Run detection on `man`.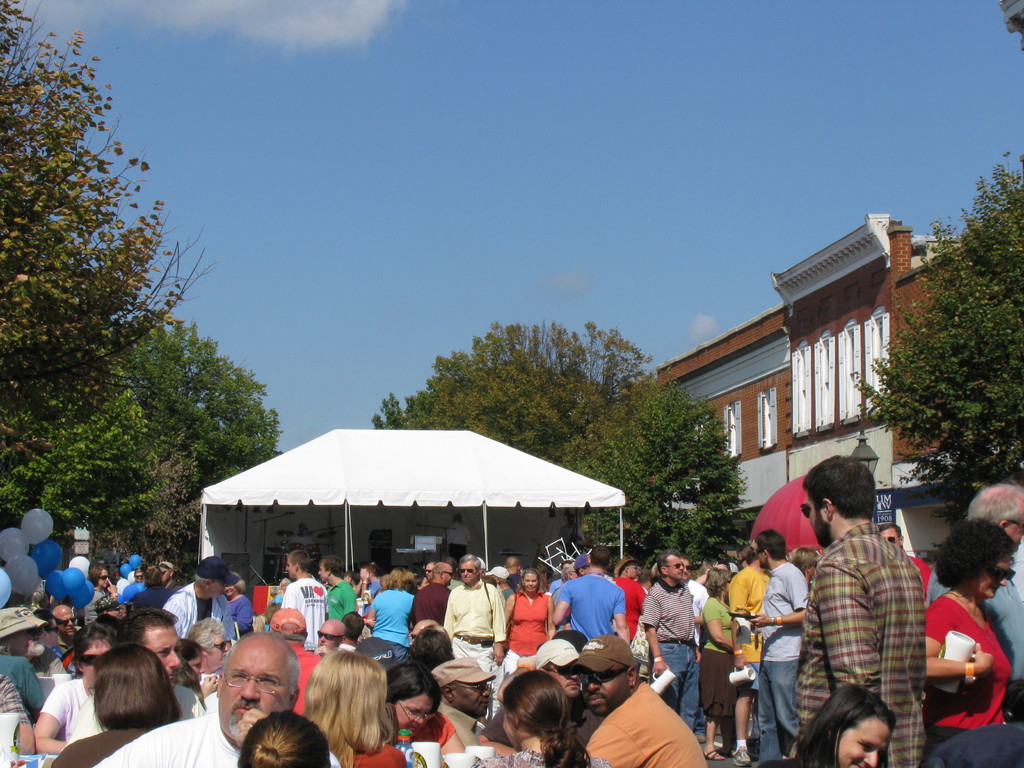
Result: 340,611,365,648.
